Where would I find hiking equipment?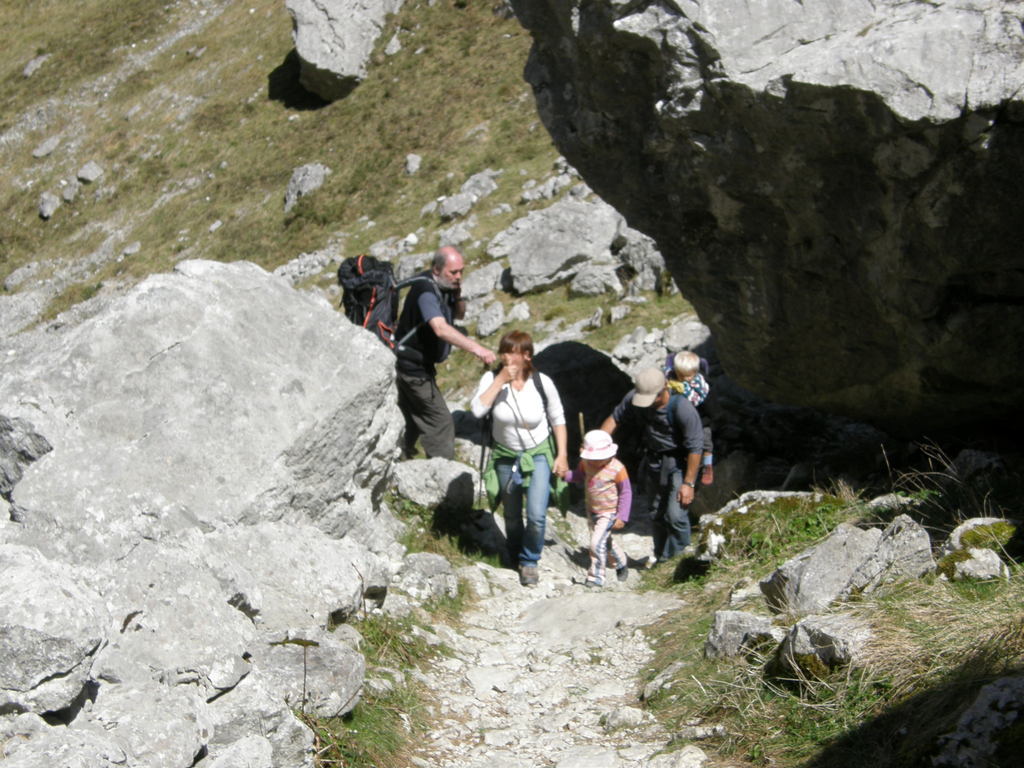
At 477 367 557 436.
